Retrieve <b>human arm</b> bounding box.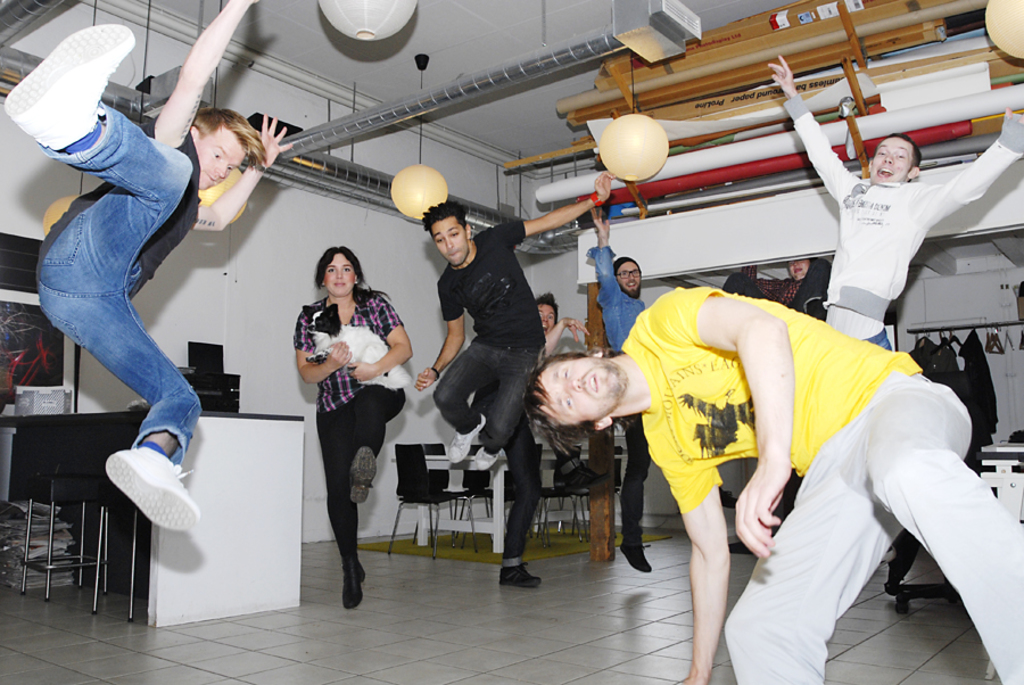
Bounding box: [303, 302, 357, 386].
